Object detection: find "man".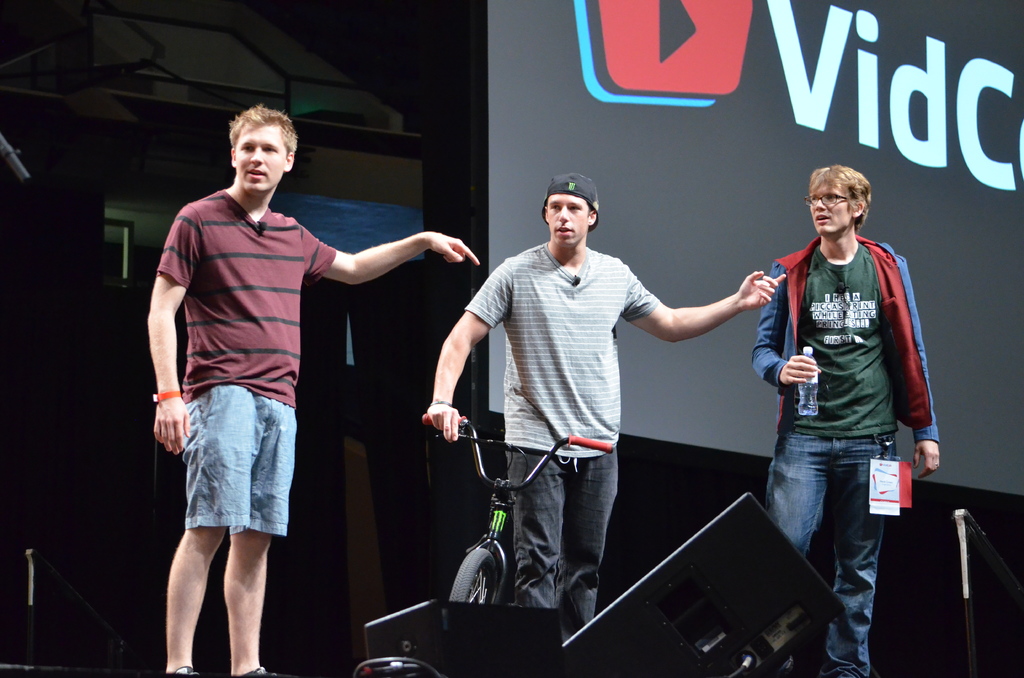
detection(751, 162, 940, 677).
